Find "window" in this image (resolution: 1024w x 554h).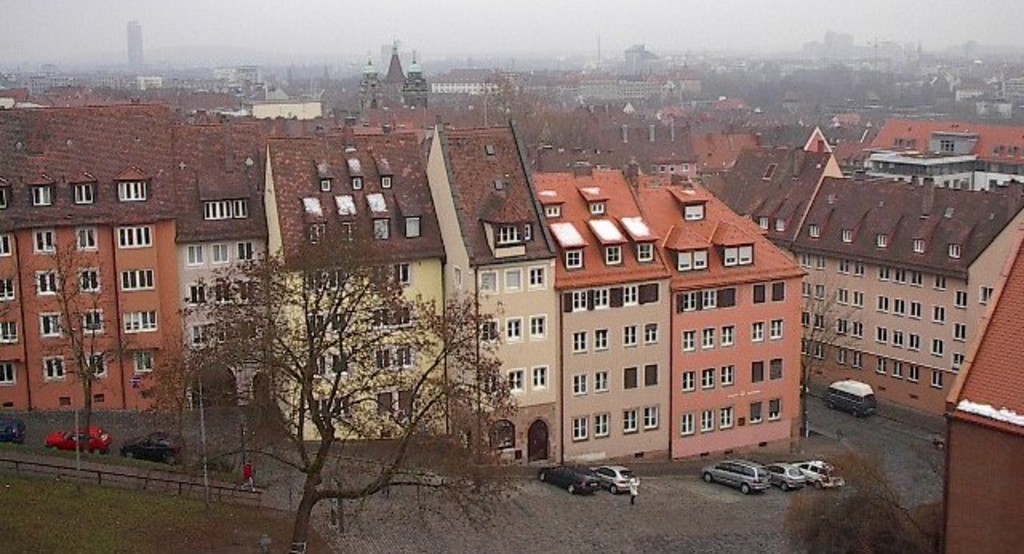
bbox=(934, 272, 947, 293).
